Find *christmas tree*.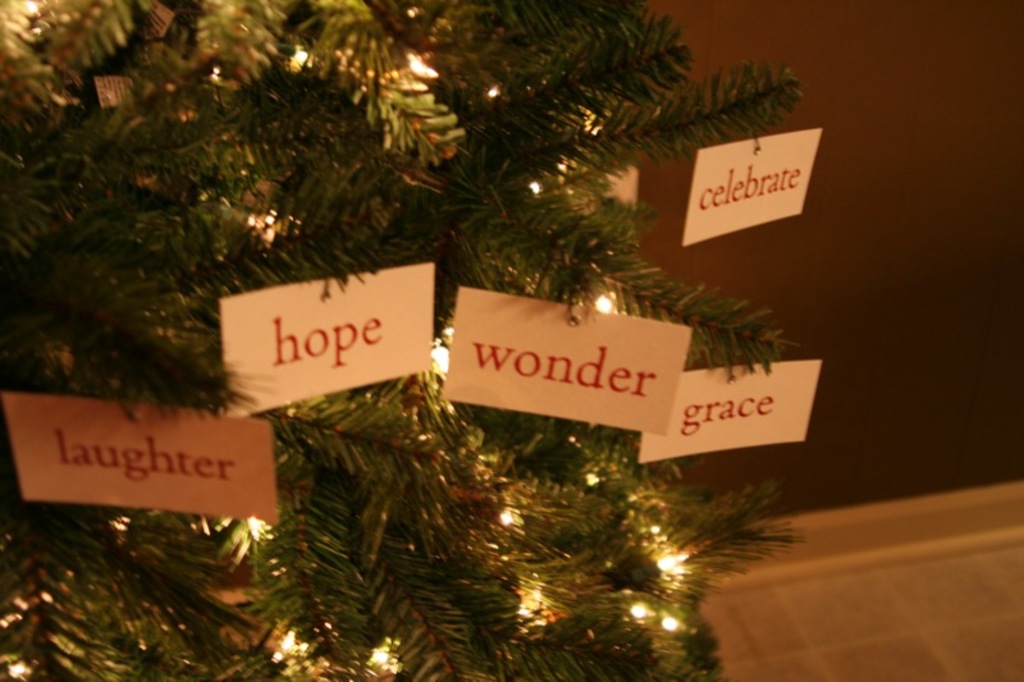
Rect(0, 0, 828, 681).
